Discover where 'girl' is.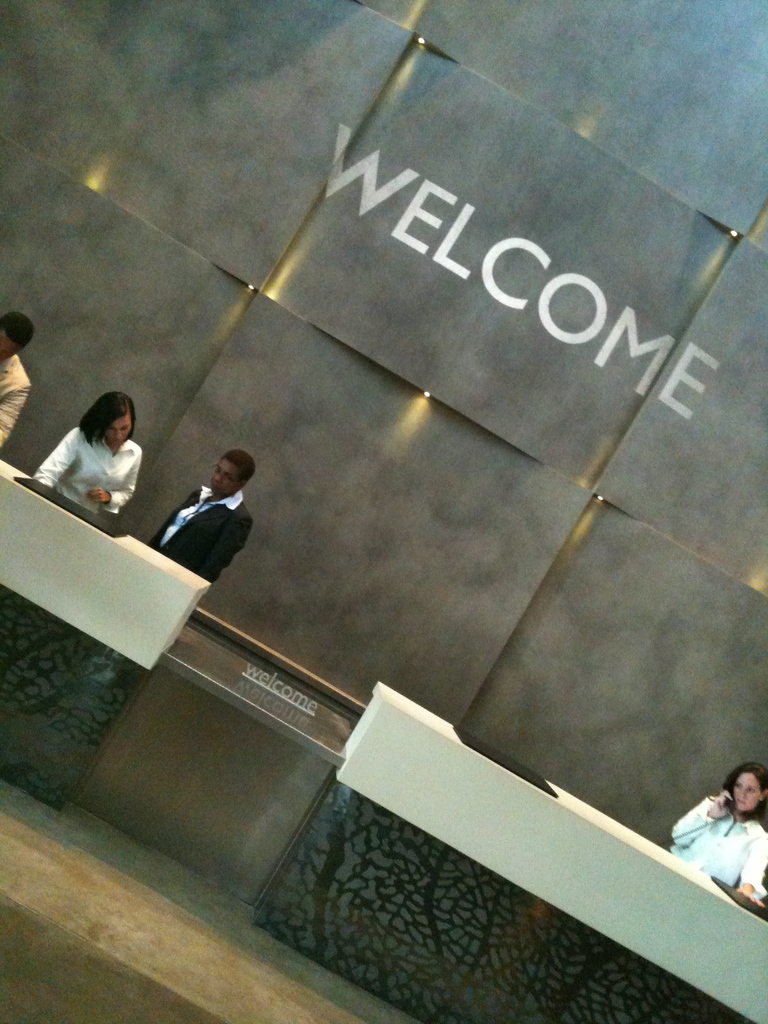
Discovered at (x1=669, y1=760, x2=767, y2=906).
